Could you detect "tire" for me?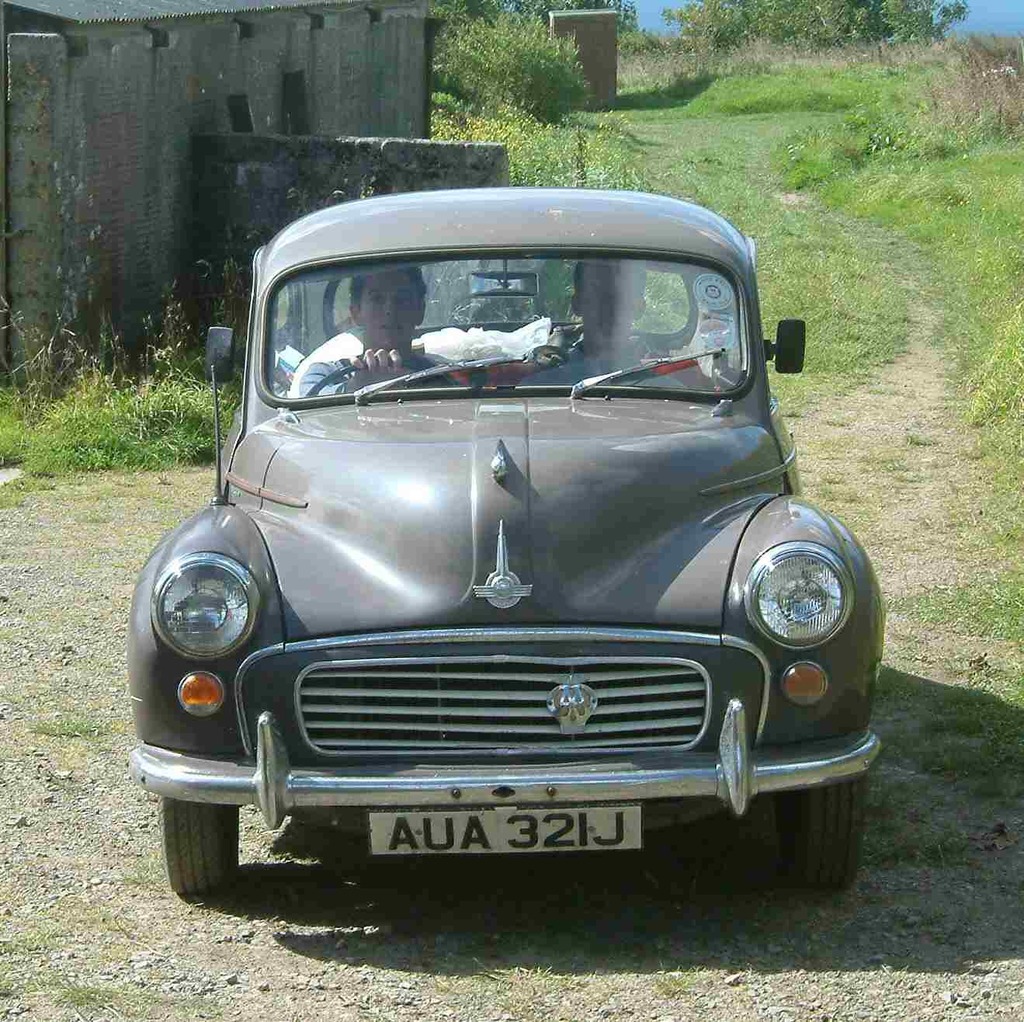
Detection result: bbox=[772, 777, 864, 888].
